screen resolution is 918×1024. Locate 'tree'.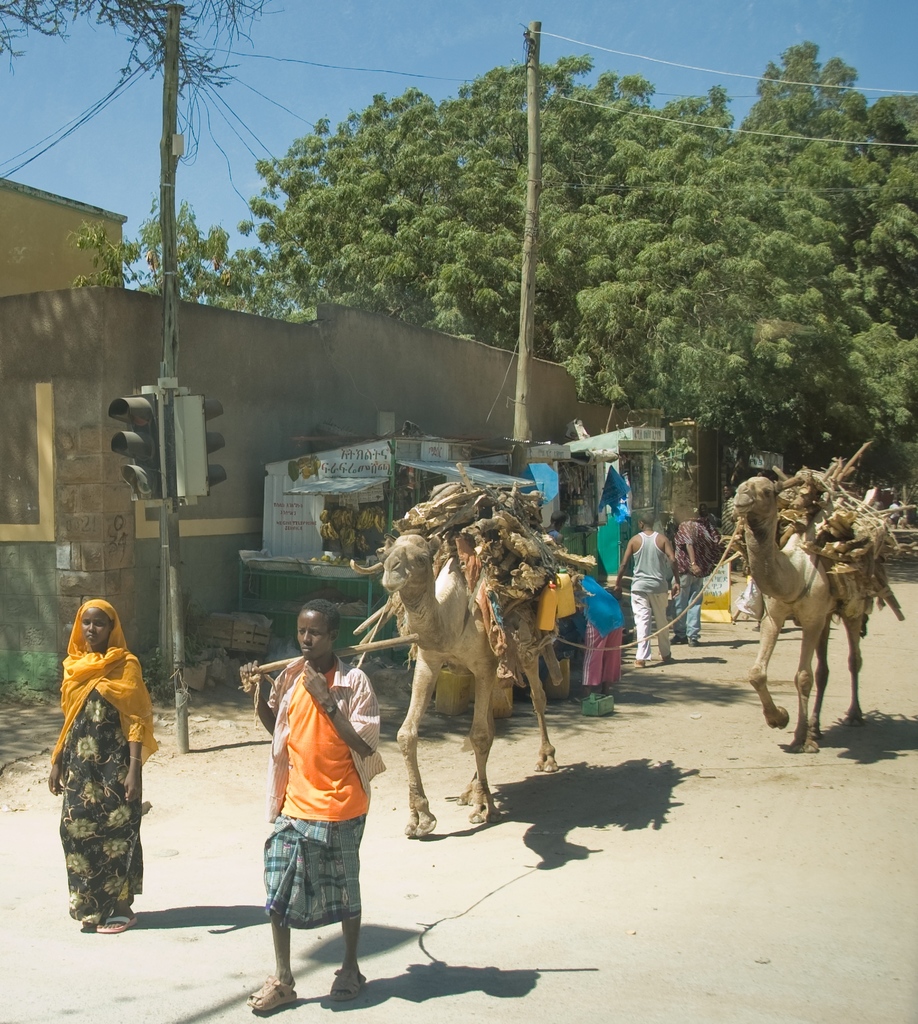
<region>172, 78, 639, 333</region>.
